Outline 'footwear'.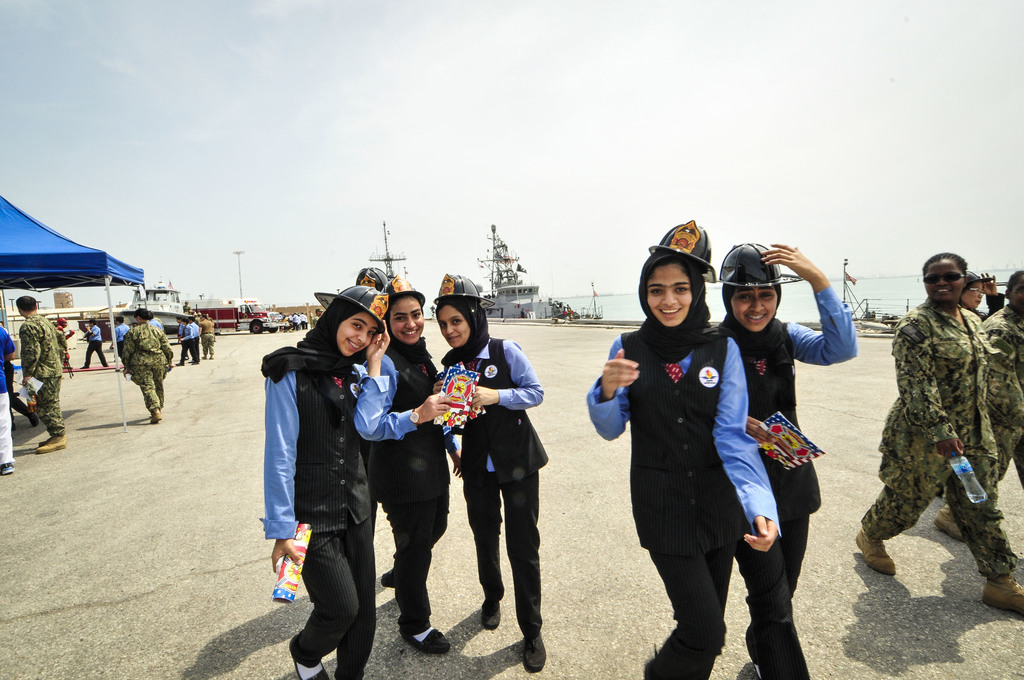
Outline: x1=859, y1=527, x2=895, y2=574.
